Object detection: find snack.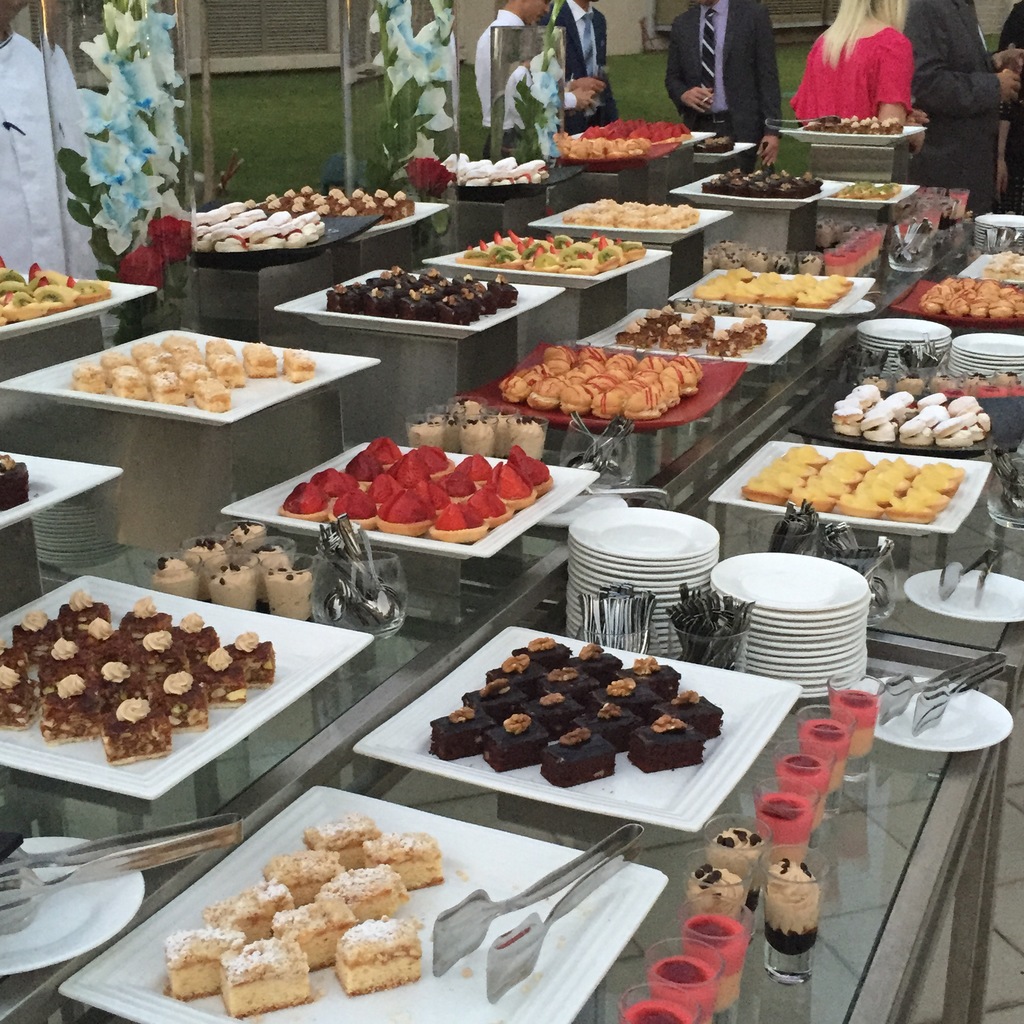
<box>112,815,468,1004</box>.
